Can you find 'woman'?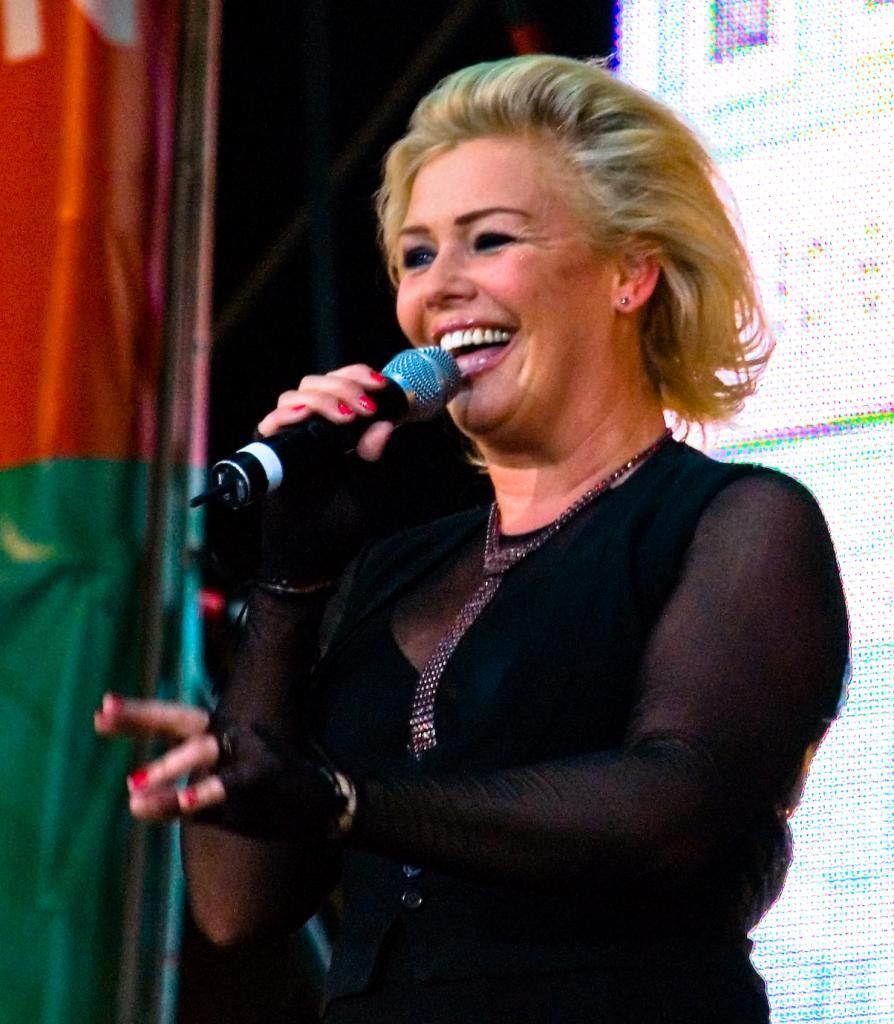
Yes, bounding box: 144:8:863:1023.
